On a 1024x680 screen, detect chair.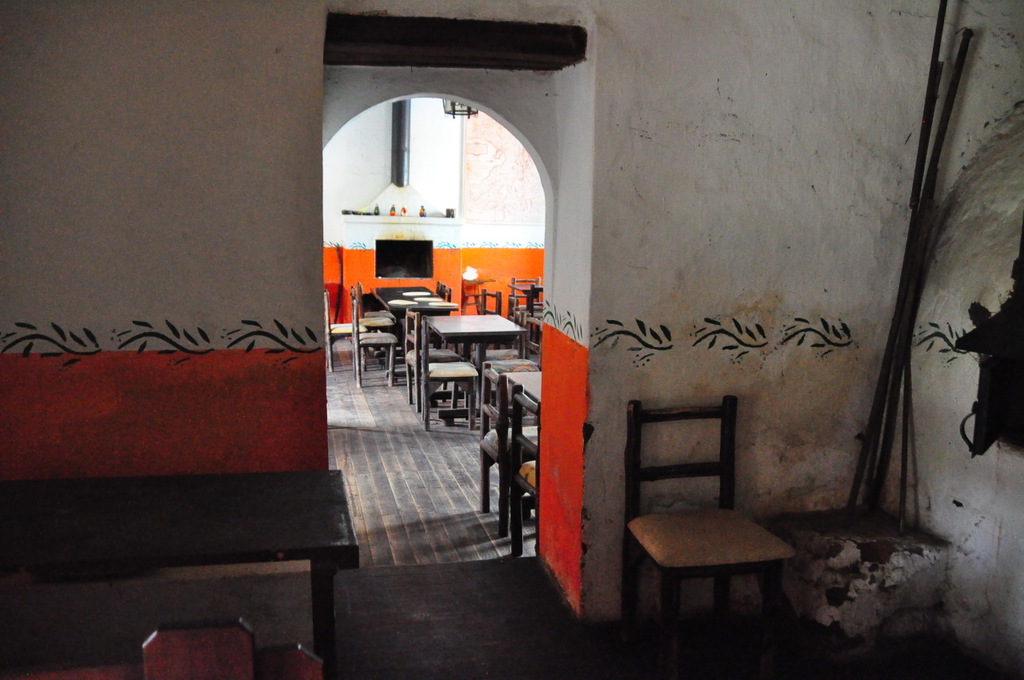
624, 394, 800, 653.
